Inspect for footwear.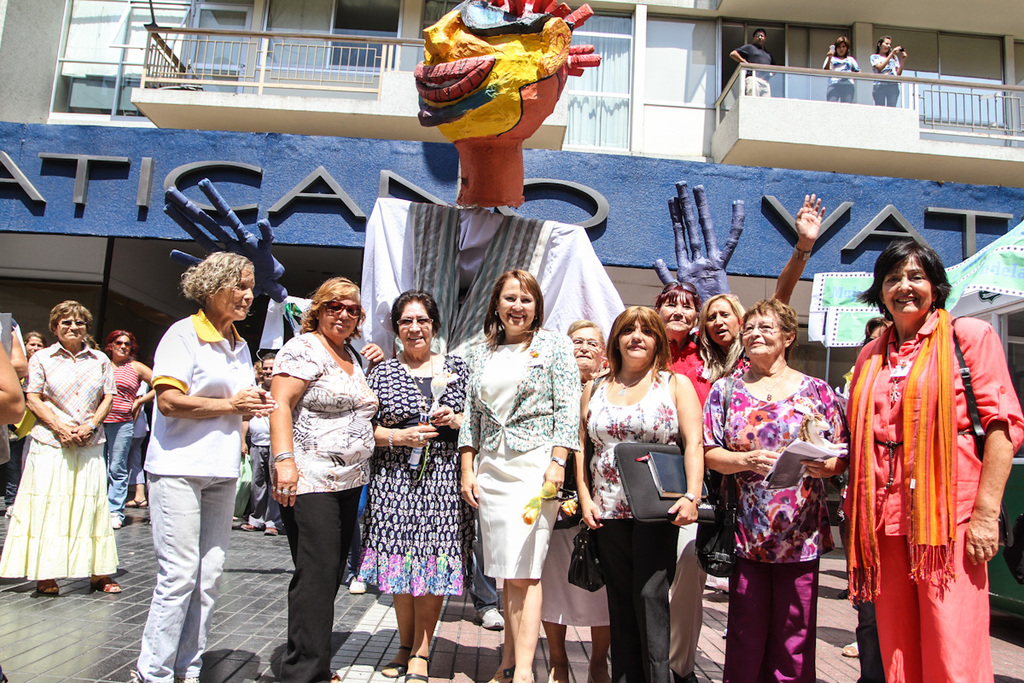
Inspection: 402,653,430,682.
